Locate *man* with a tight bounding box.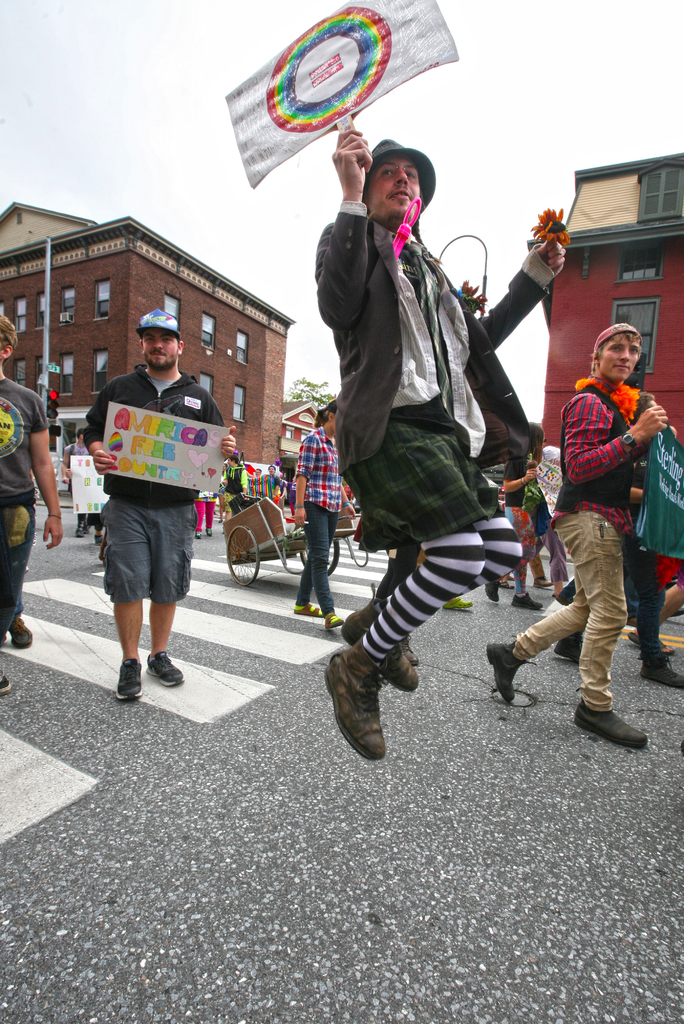
BBox(312, 128, 562, 760).
